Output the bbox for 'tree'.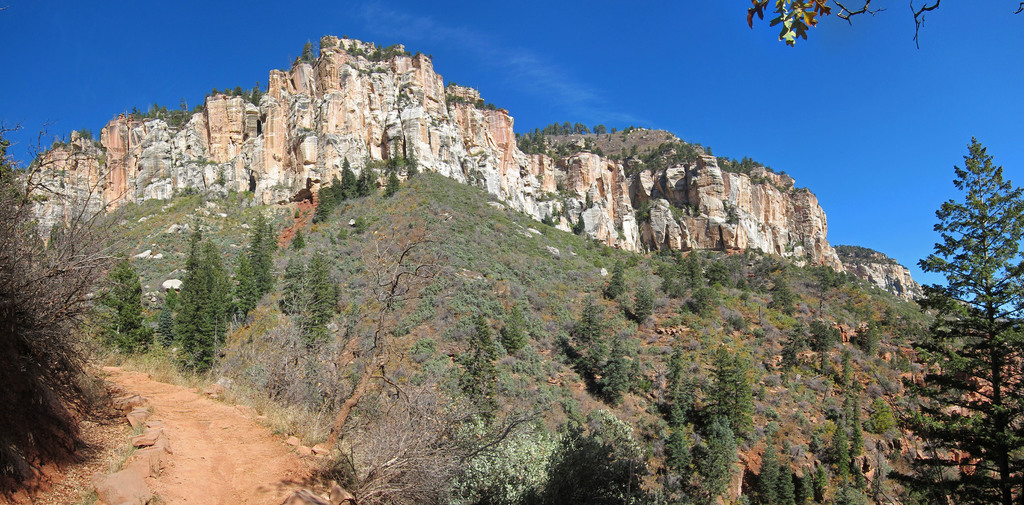
select_region(193, 243, 232, 368).
